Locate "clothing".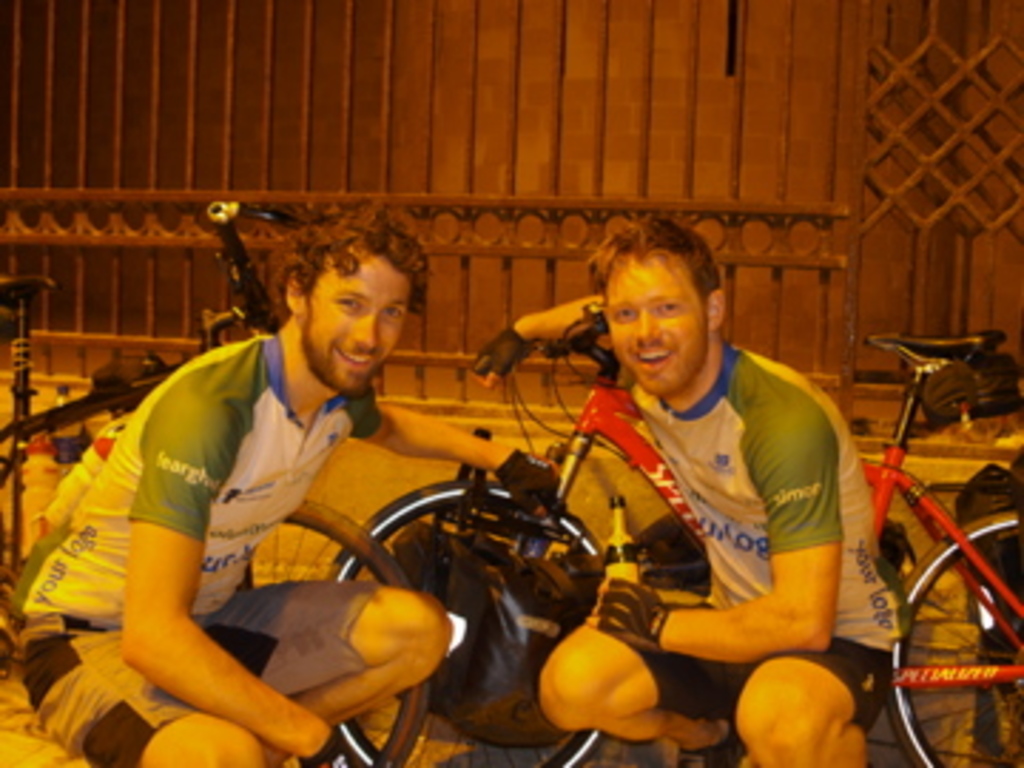
Bounding box: select_region(526, 299, 862, 720).
